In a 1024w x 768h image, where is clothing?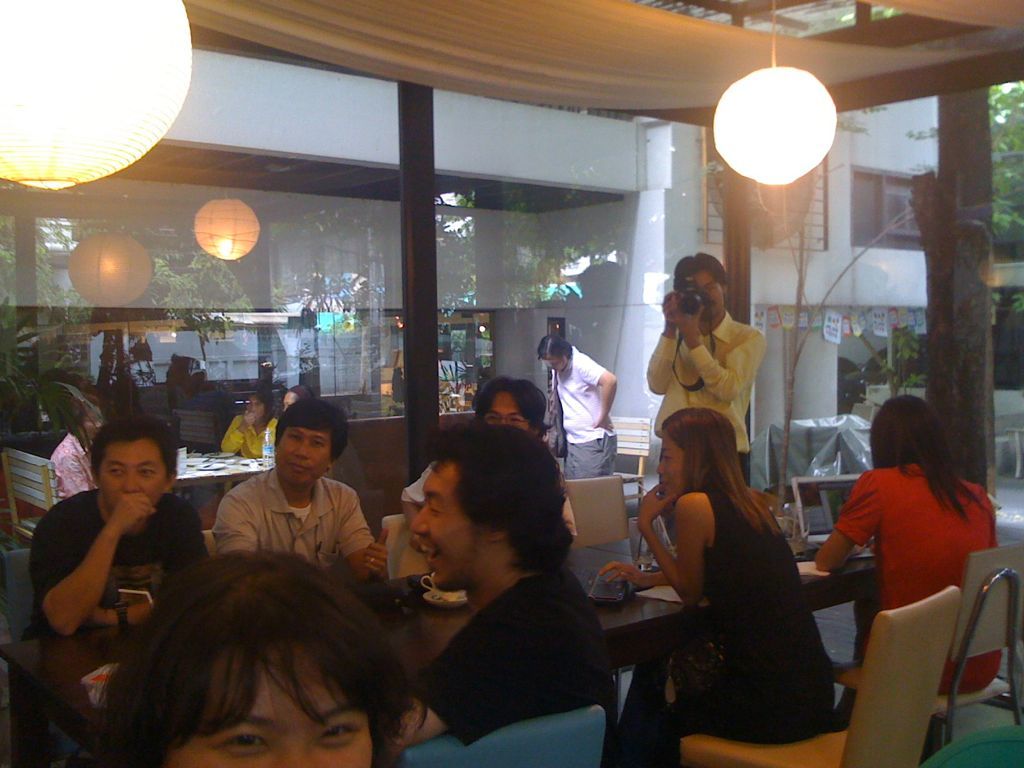
Rect(219, 414, 281, 462).
